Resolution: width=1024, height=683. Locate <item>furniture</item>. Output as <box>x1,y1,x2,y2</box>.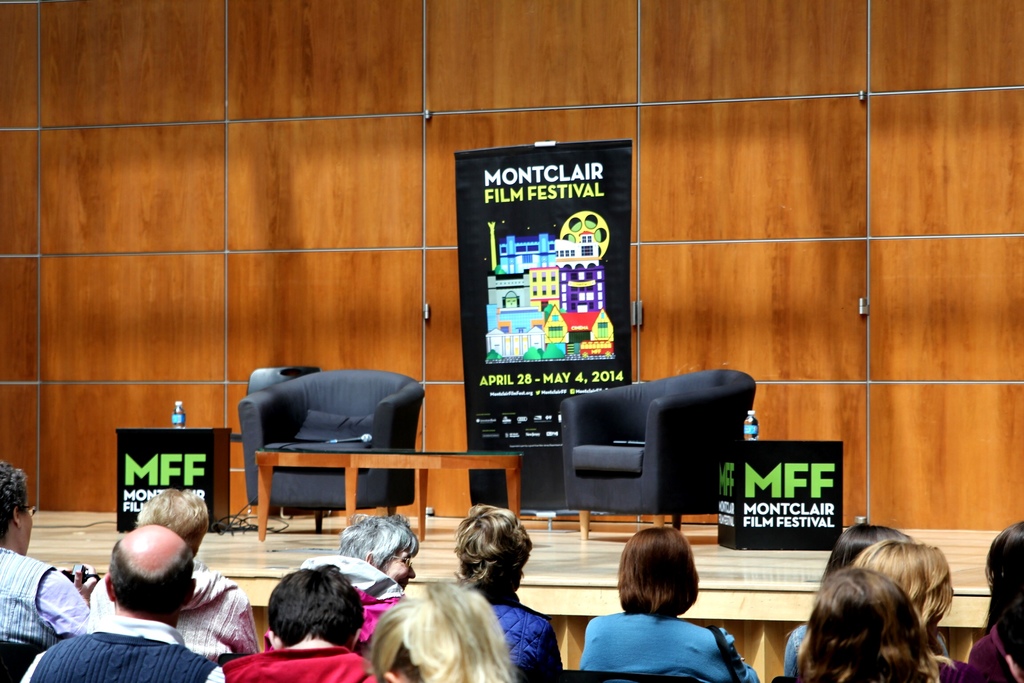
<box>255,441,521,540</box>.
